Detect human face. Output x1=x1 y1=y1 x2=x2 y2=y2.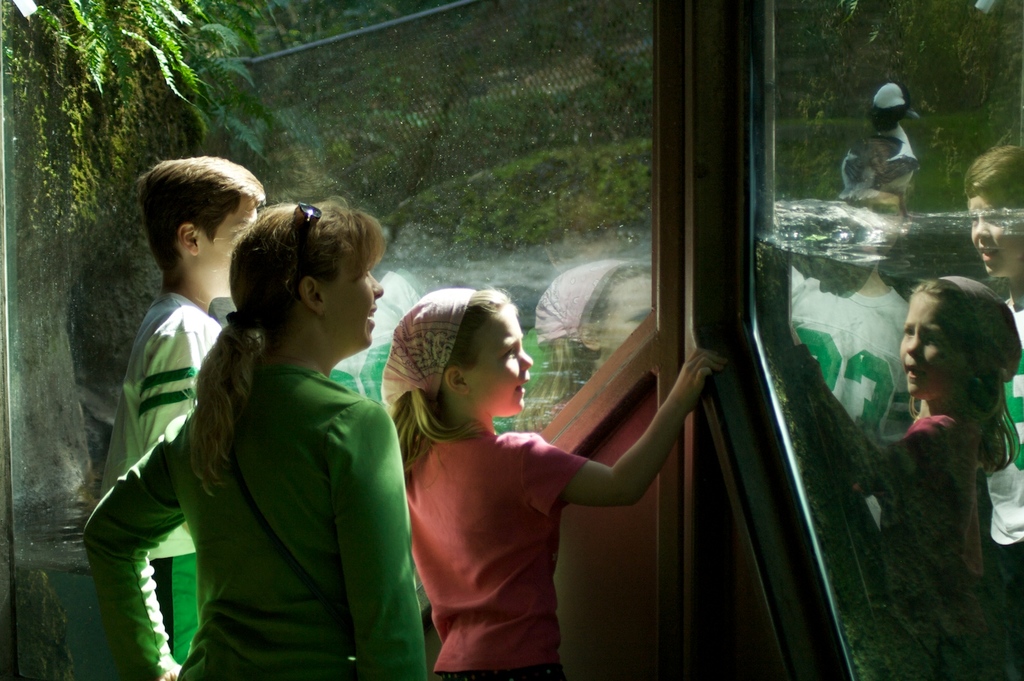
x1=465 y1=305 x2=533 y2=417.
